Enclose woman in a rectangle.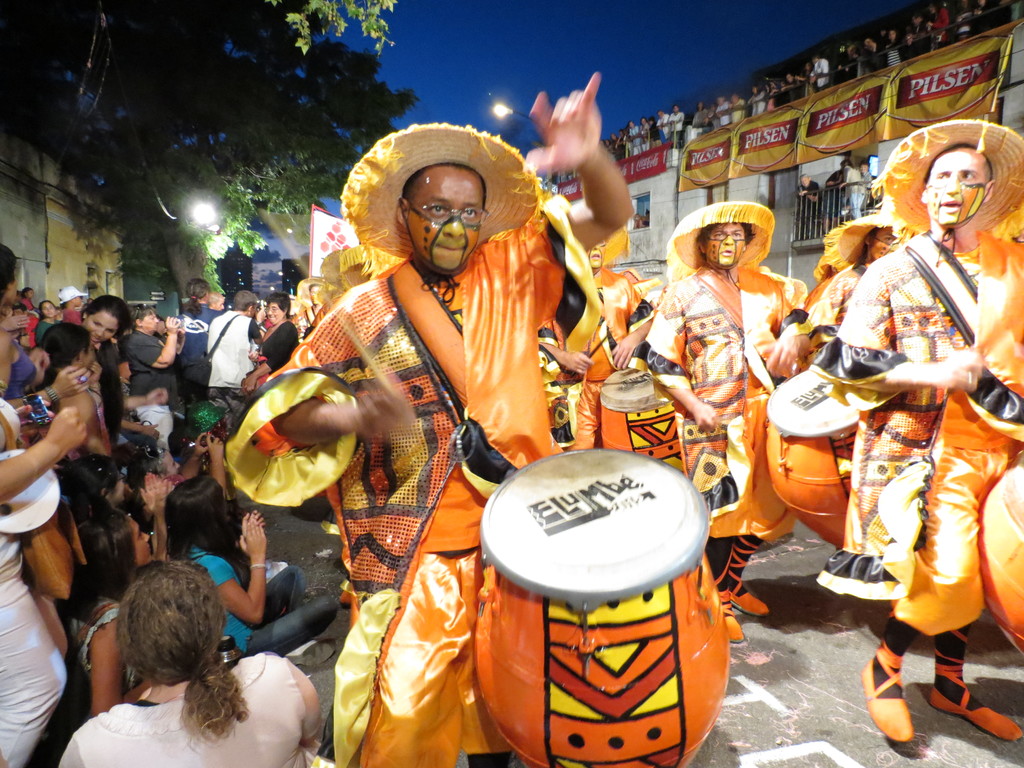
[68, 444, 161, 563].
